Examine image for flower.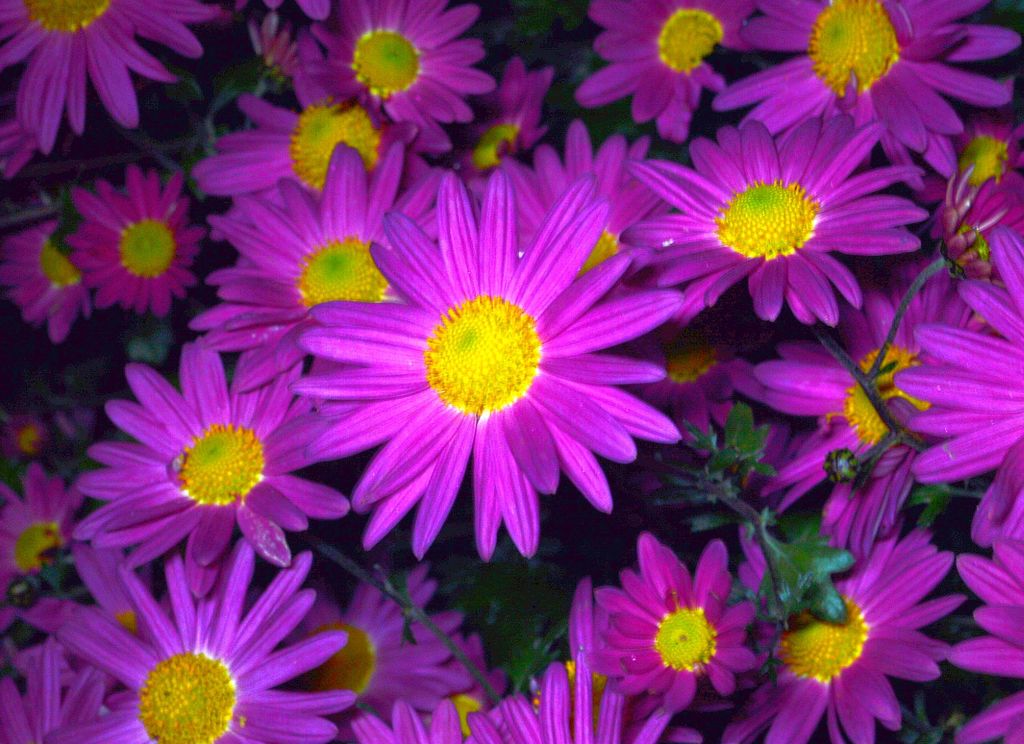
Examination result: 308, 168, 682, 588.
